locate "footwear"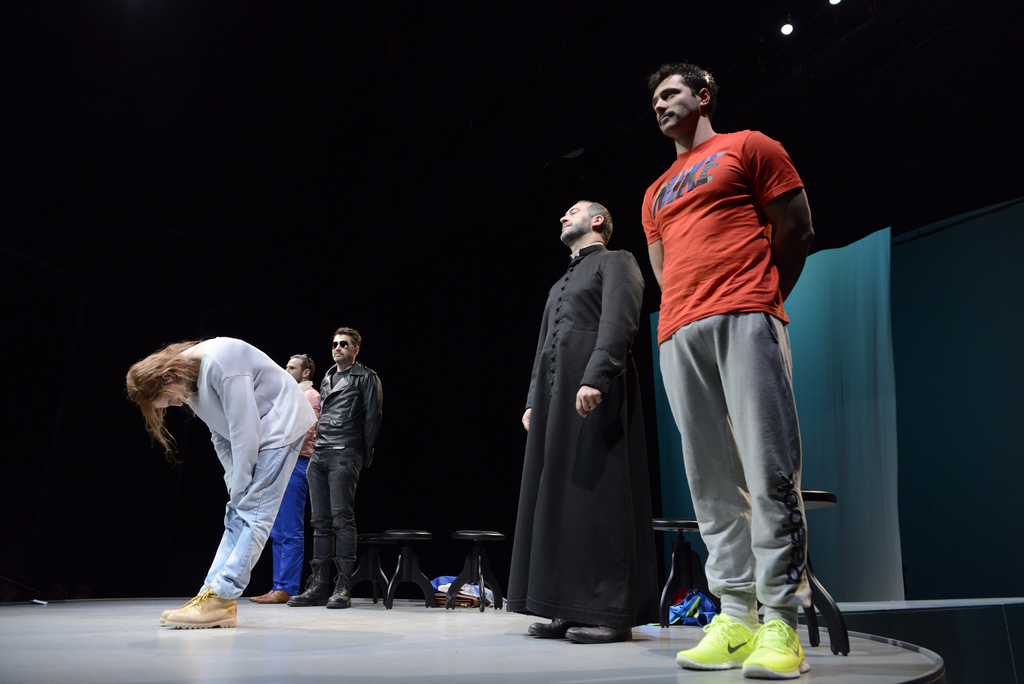
l=159, t=591, r=216, b=623
